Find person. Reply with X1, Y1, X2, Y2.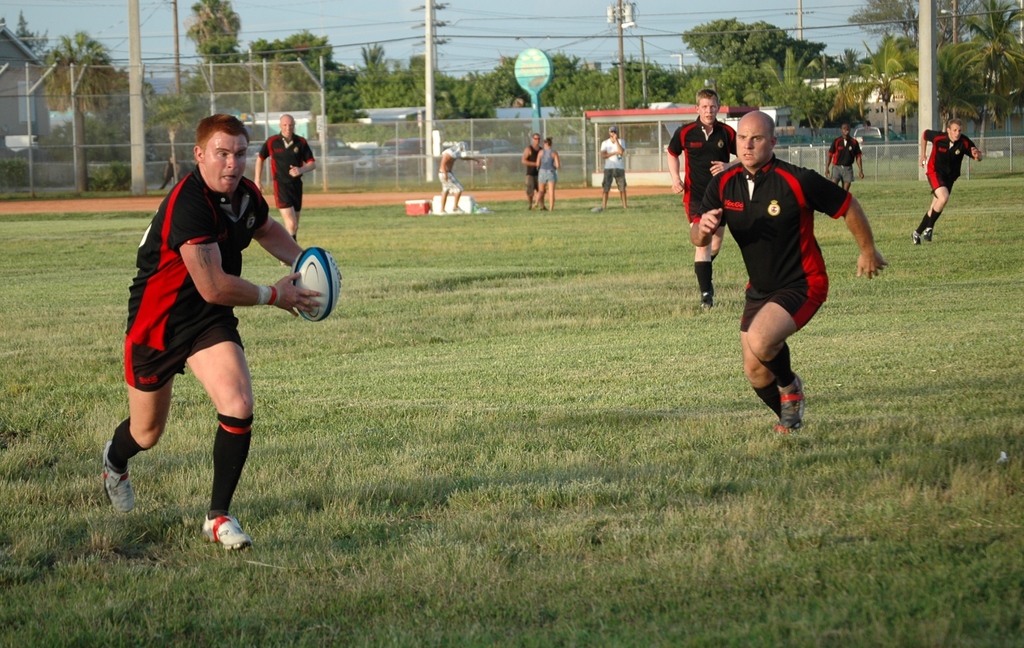
431, 142, 478, 211.
